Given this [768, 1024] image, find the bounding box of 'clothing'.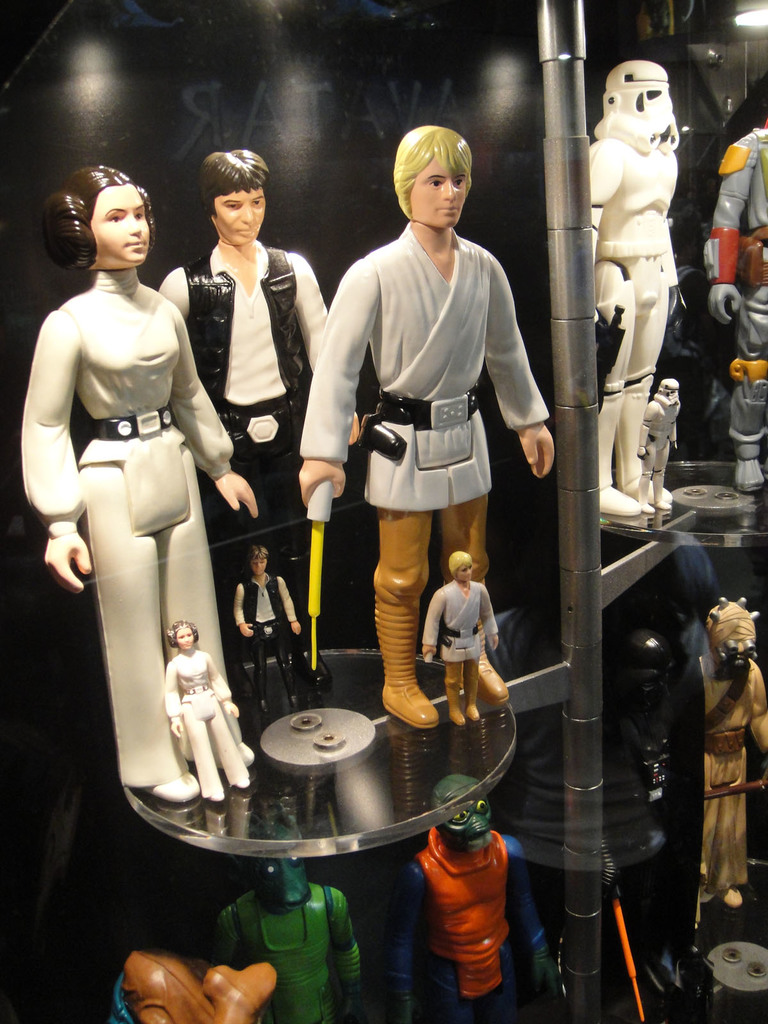
<region>417, 830, 499, 1000</region>.
